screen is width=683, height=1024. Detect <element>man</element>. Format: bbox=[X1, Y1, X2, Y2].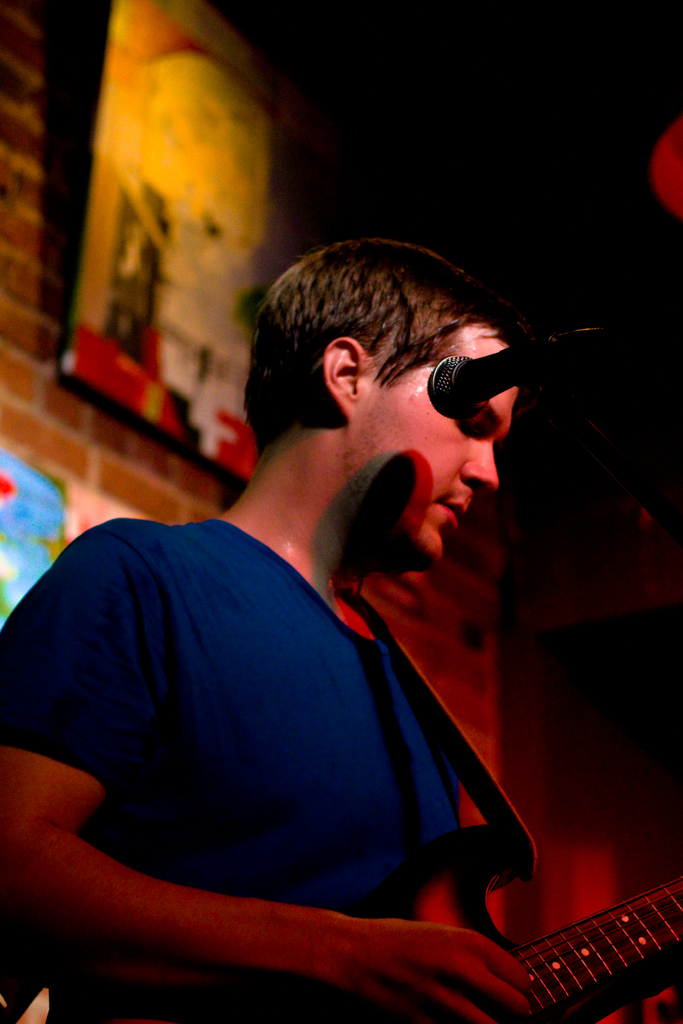
bbox=[28, 232, 630, 972].
